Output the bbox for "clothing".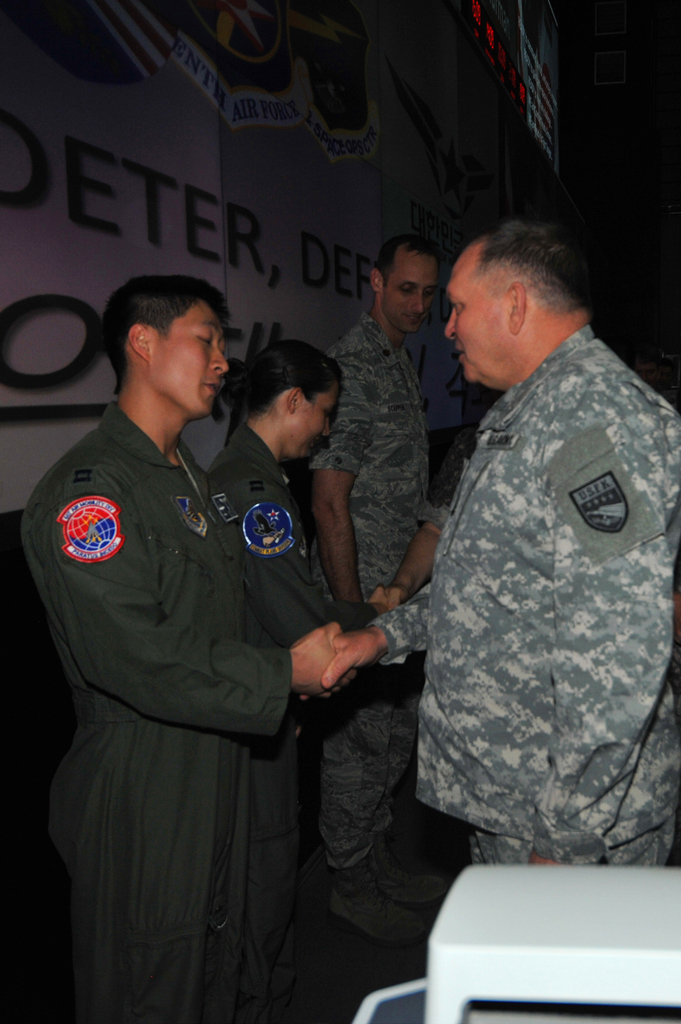
27:406:294:1023.
